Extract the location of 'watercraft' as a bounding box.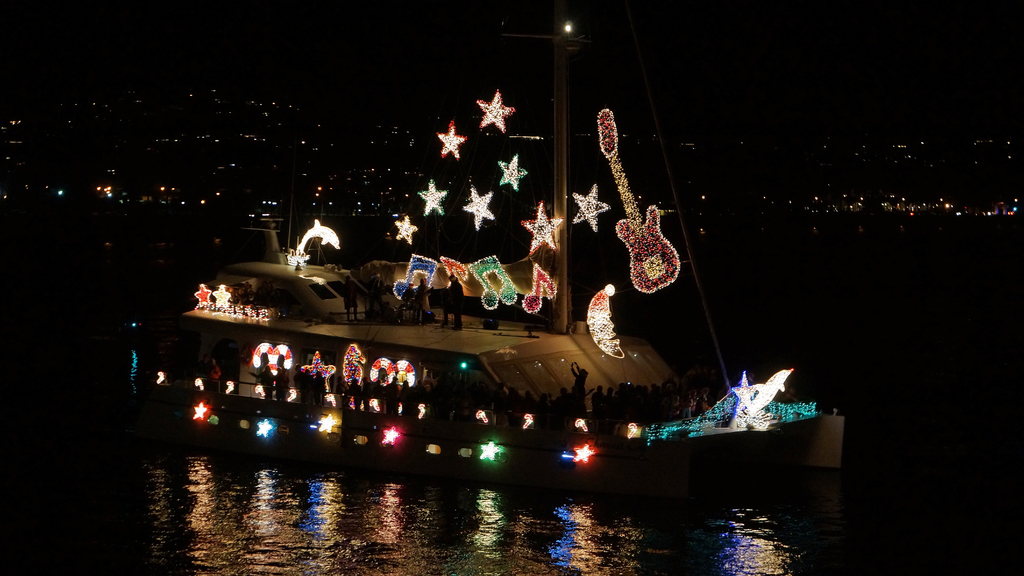
{"left": 88, "top": 0, "right": 845, "bottom": 493}.
